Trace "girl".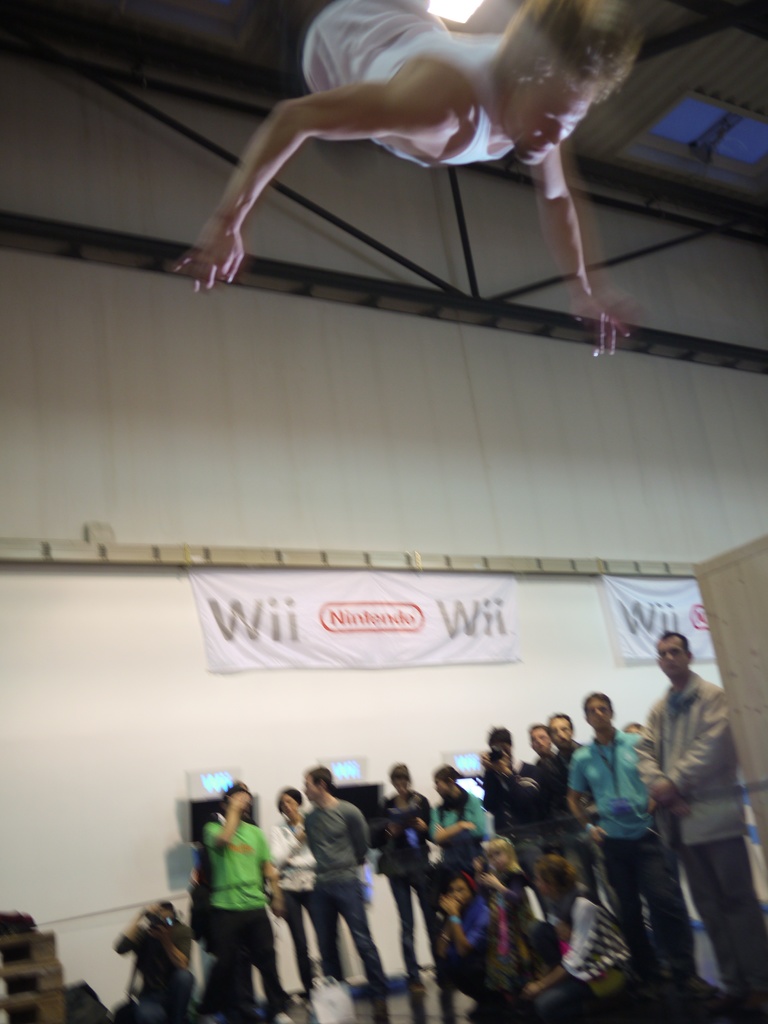
Traced to box=[480, 839, 540, 974].
